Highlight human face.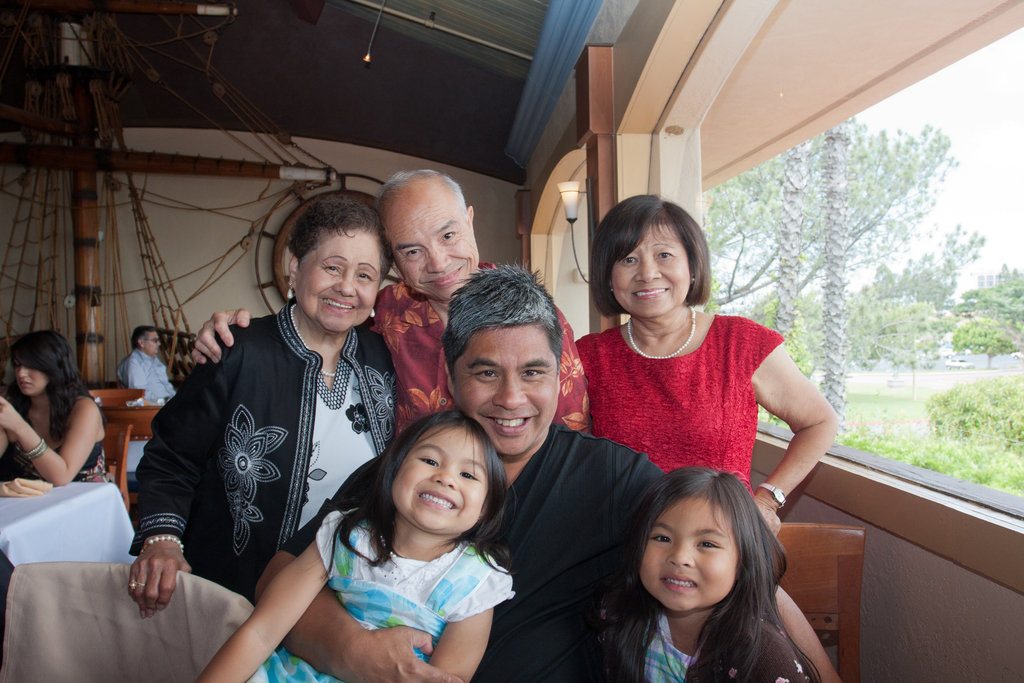
Highlighted region: 14:367:50:399.
